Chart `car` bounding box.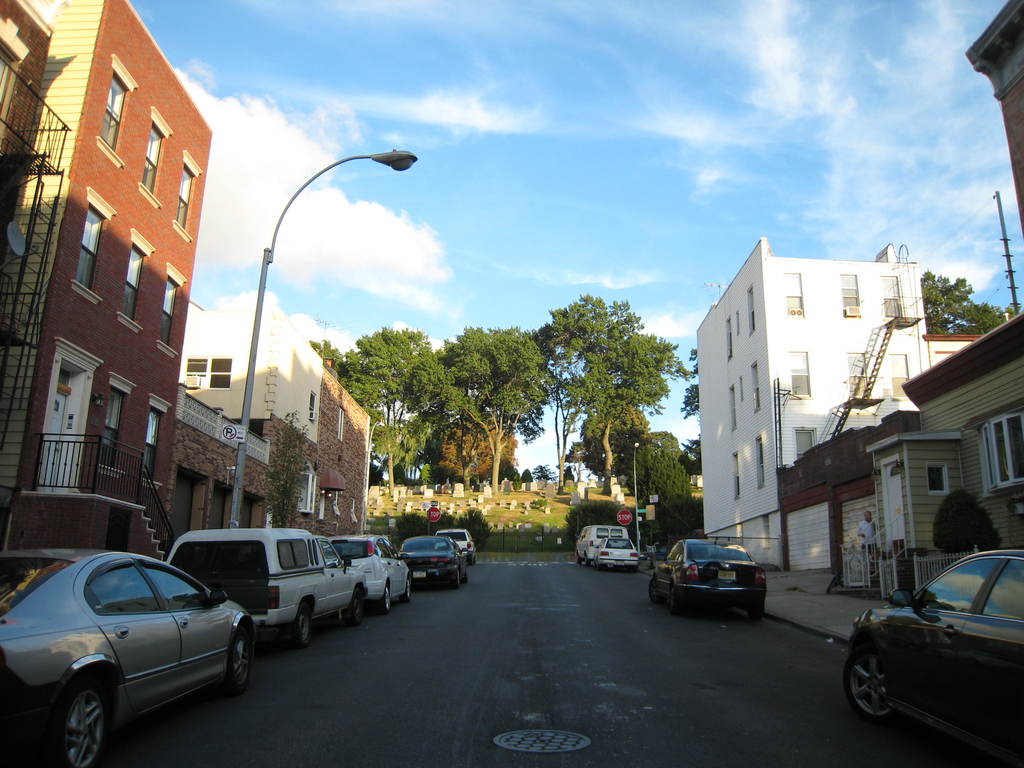
Charted: pyautogui.locateOnScreen(594, 538, 637, 573).
